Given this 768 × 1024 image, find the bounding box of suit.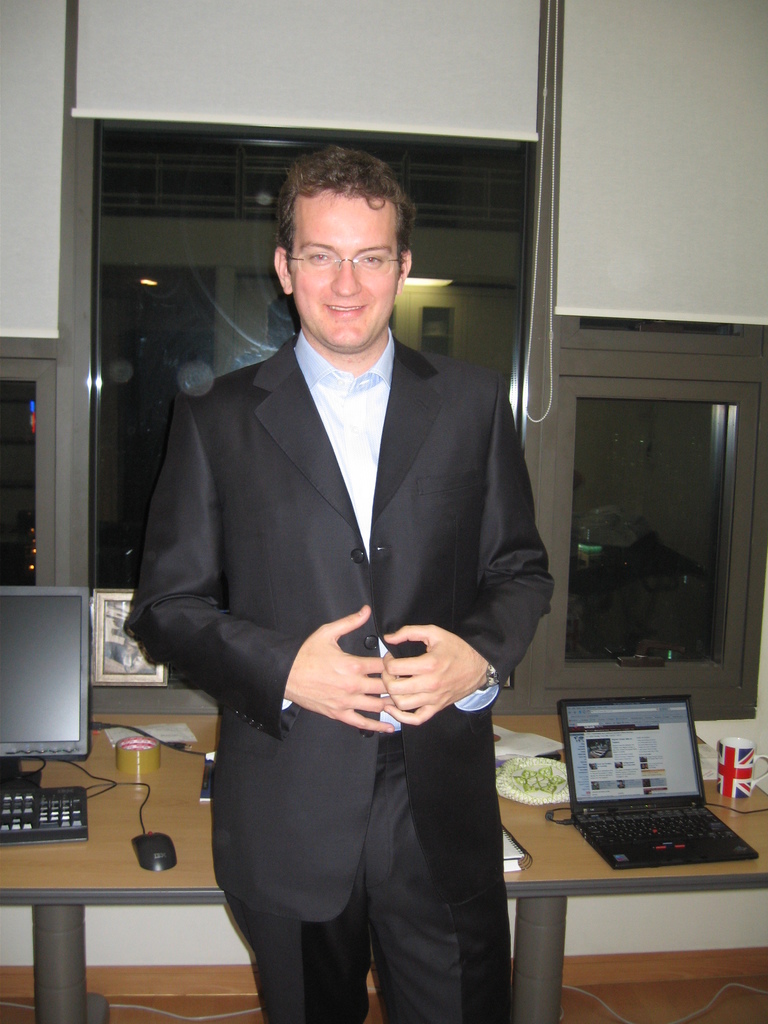
Rect(147, 232, 545, 999).
